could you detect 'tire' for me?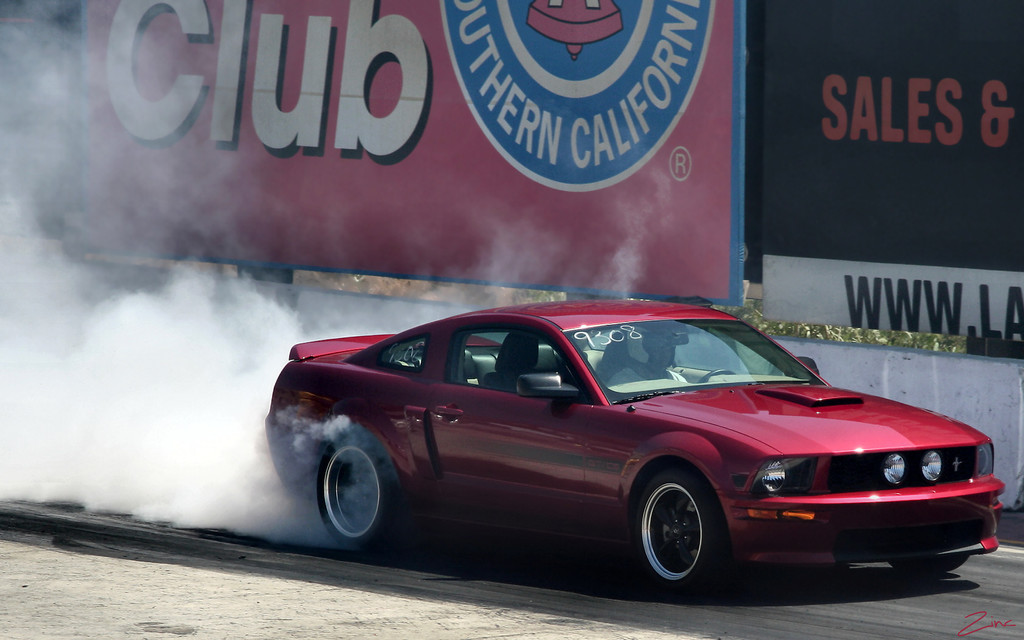
Detection result: <box>634,471,726,591</box>.
